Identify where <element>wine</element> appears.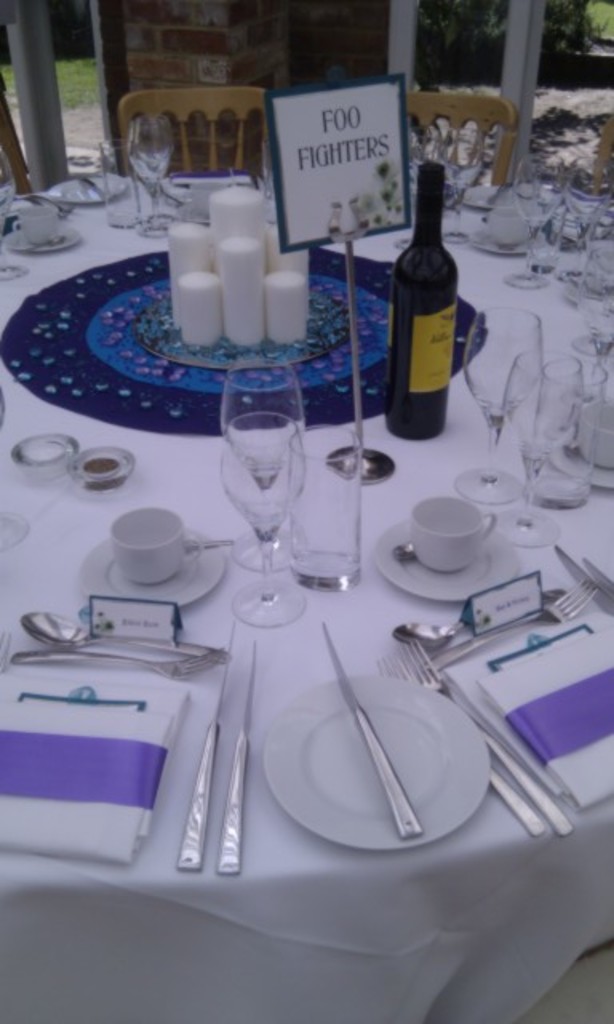
Appears at Rect(384, 155, 470, 438).
